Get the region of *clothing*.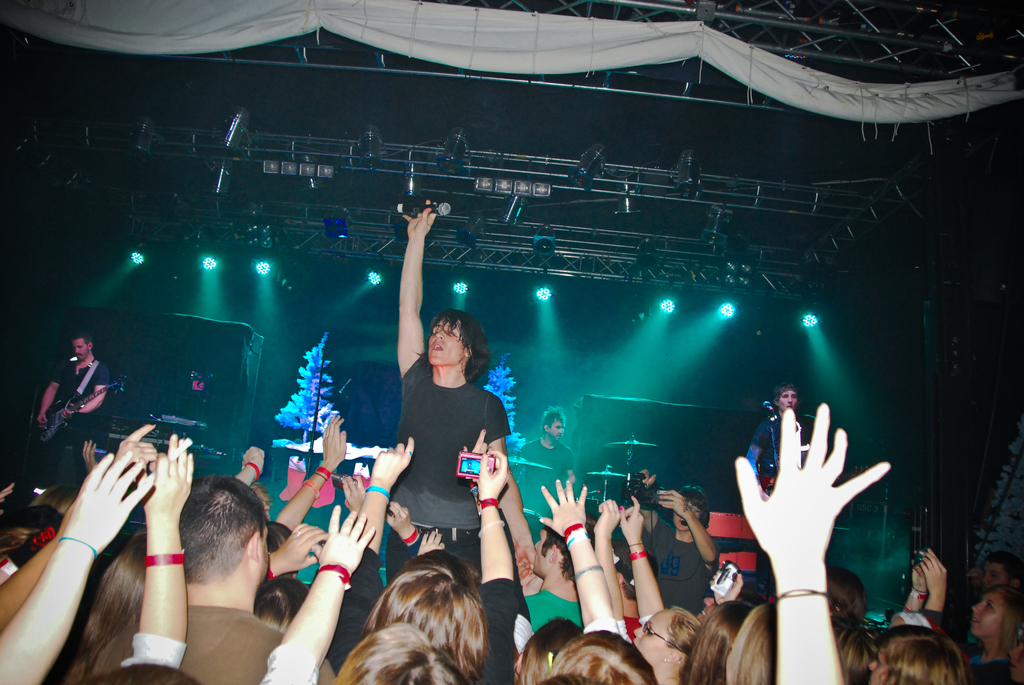
l=753, t=414, r=817, b=484.
